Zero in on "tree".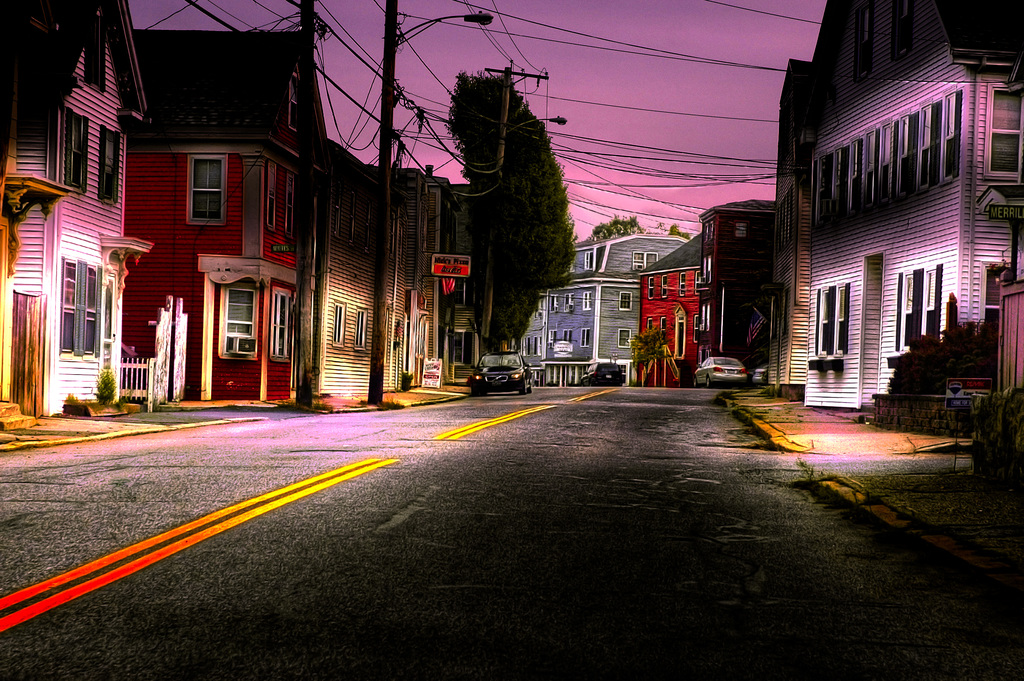
Zeroed in: (582, 209, 651, 249).
